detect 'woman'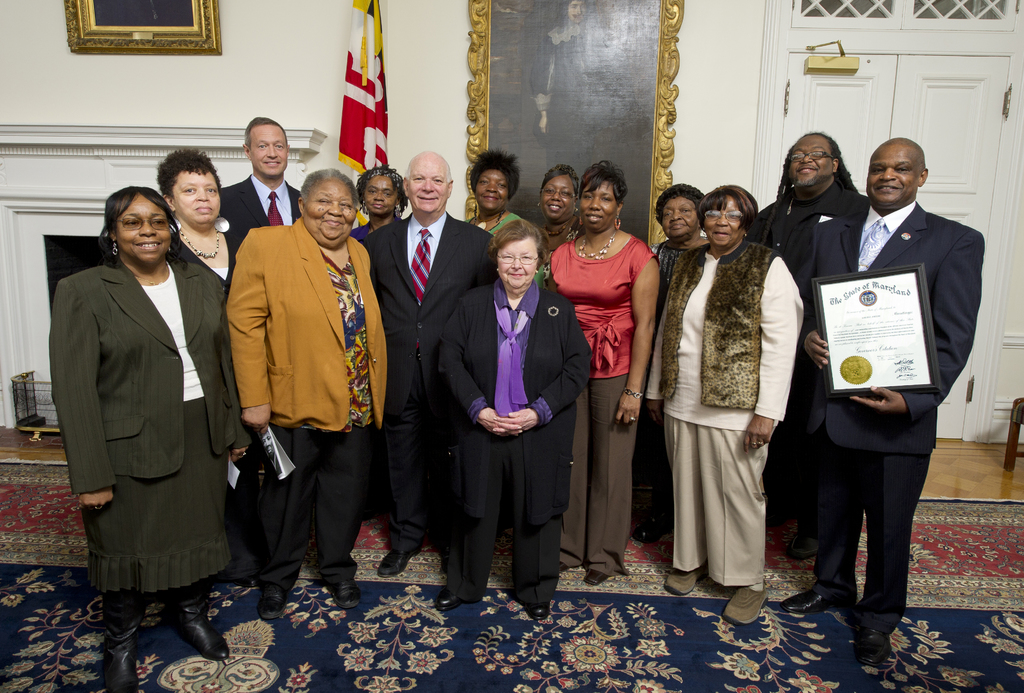
(x1=132, y1=152, x2=280, y2=578)
